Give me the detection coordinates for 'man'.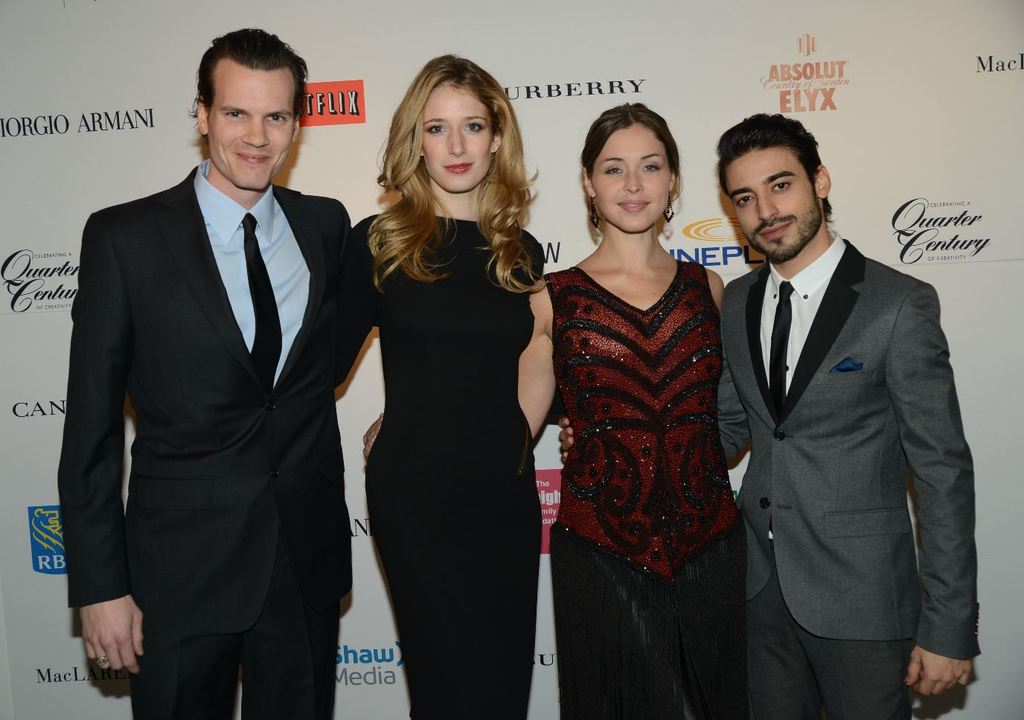
bbox=(560, 112, 985, 719).
